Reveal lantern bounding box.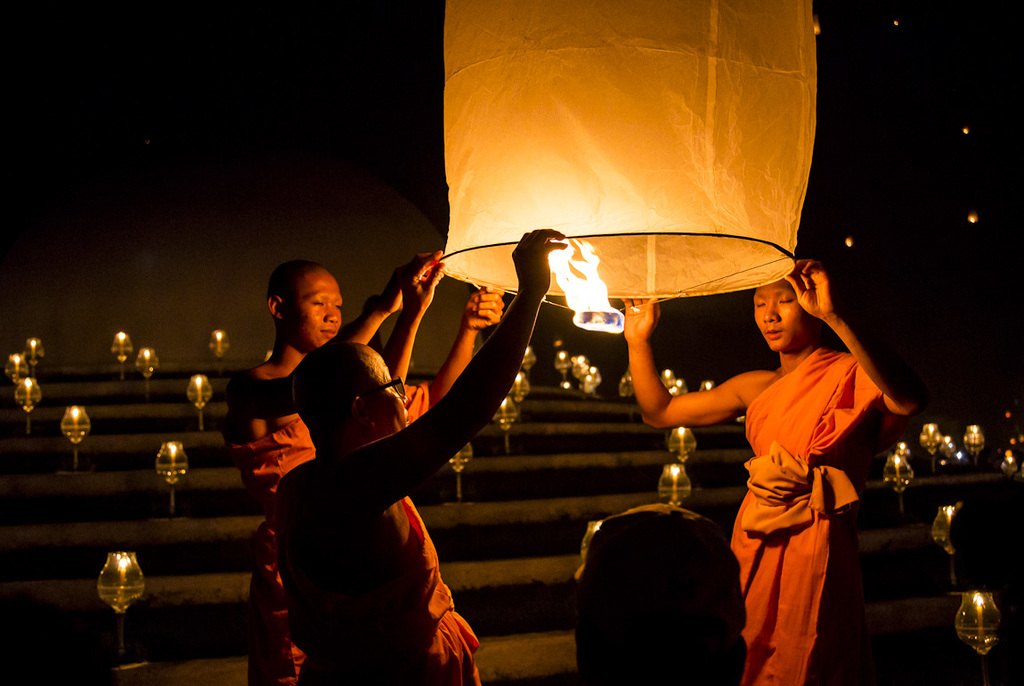
Revealed: pyautogui.locateOnScreen(952, 592, 1004, 658).
